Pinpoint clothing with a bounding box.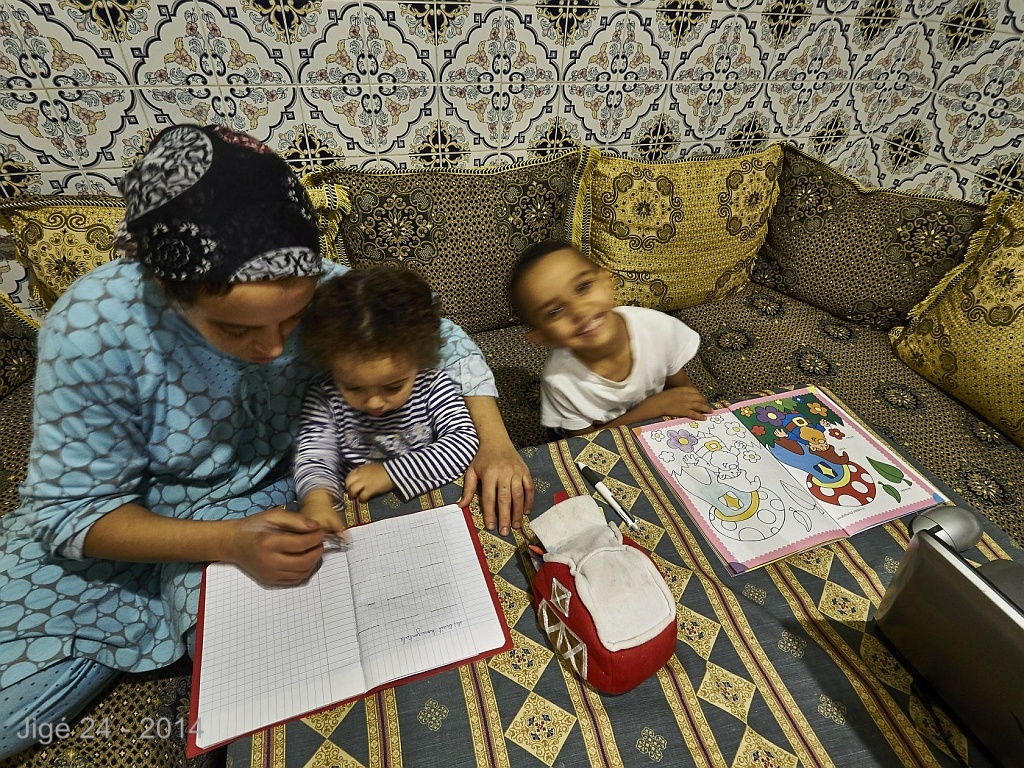
Rect(547, 303, 705, 436).
